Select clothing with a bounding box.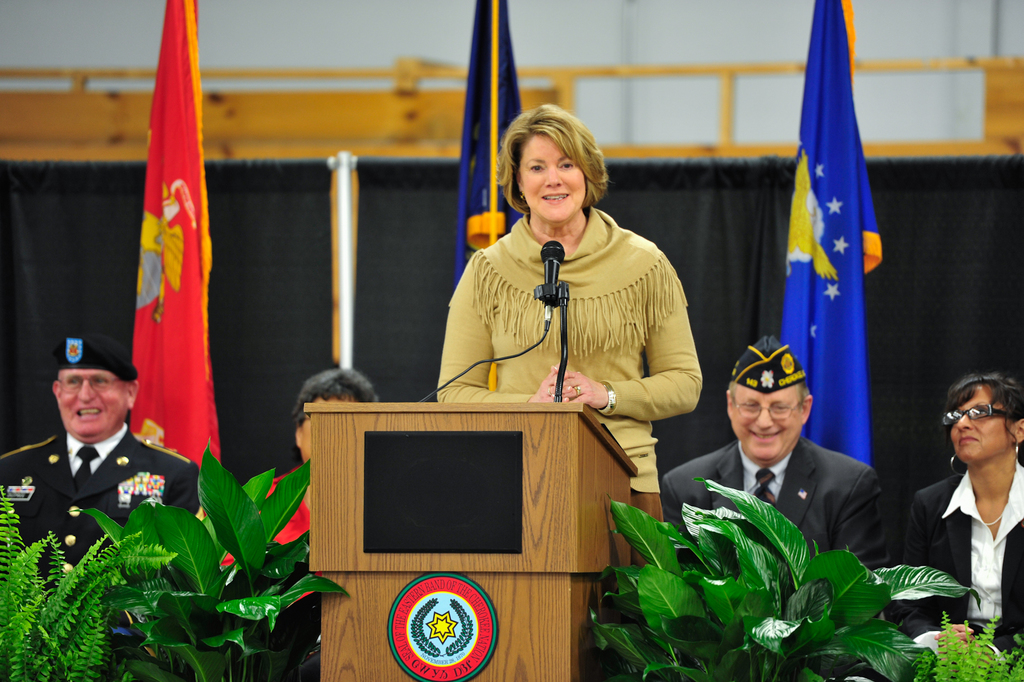
<bbox>215, 465, 320, 601</bbox>.
